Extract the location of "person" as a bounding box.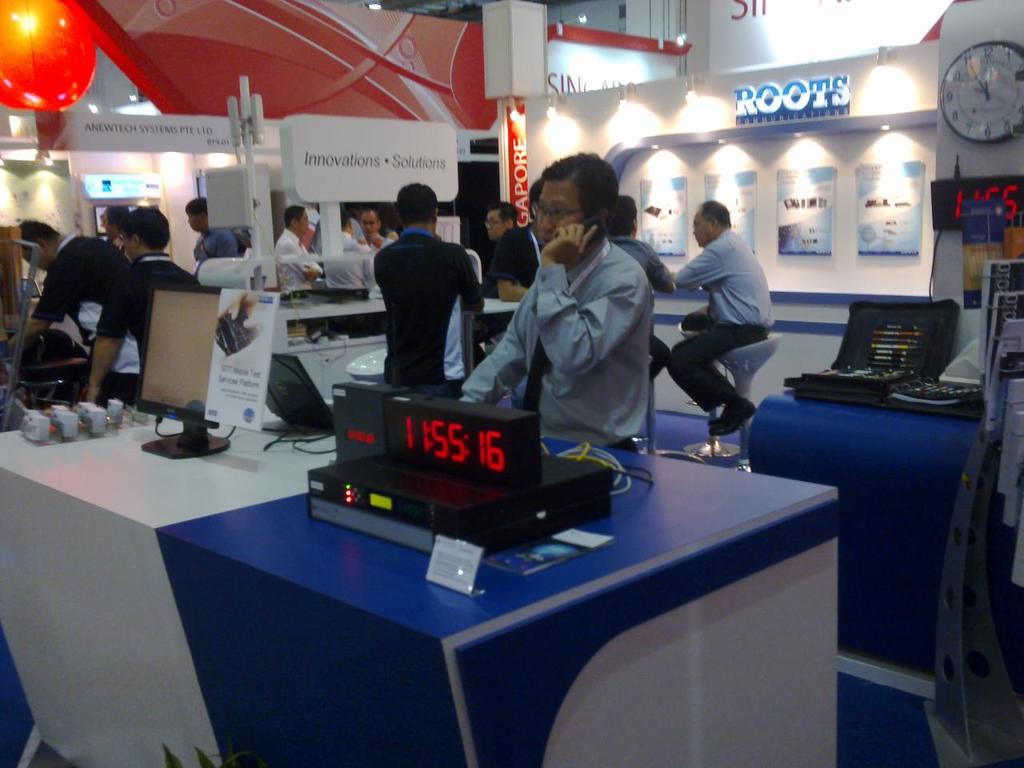
box=[277, 206, 299, 258].
